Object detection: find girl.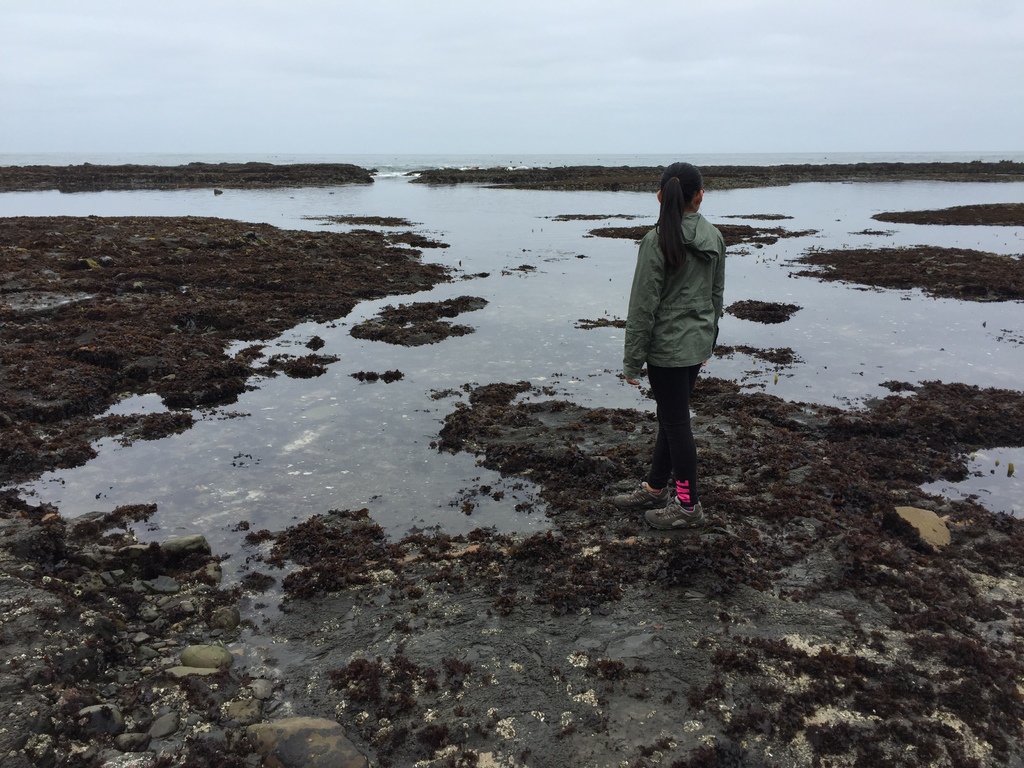
(627, 166, 723, 520).
